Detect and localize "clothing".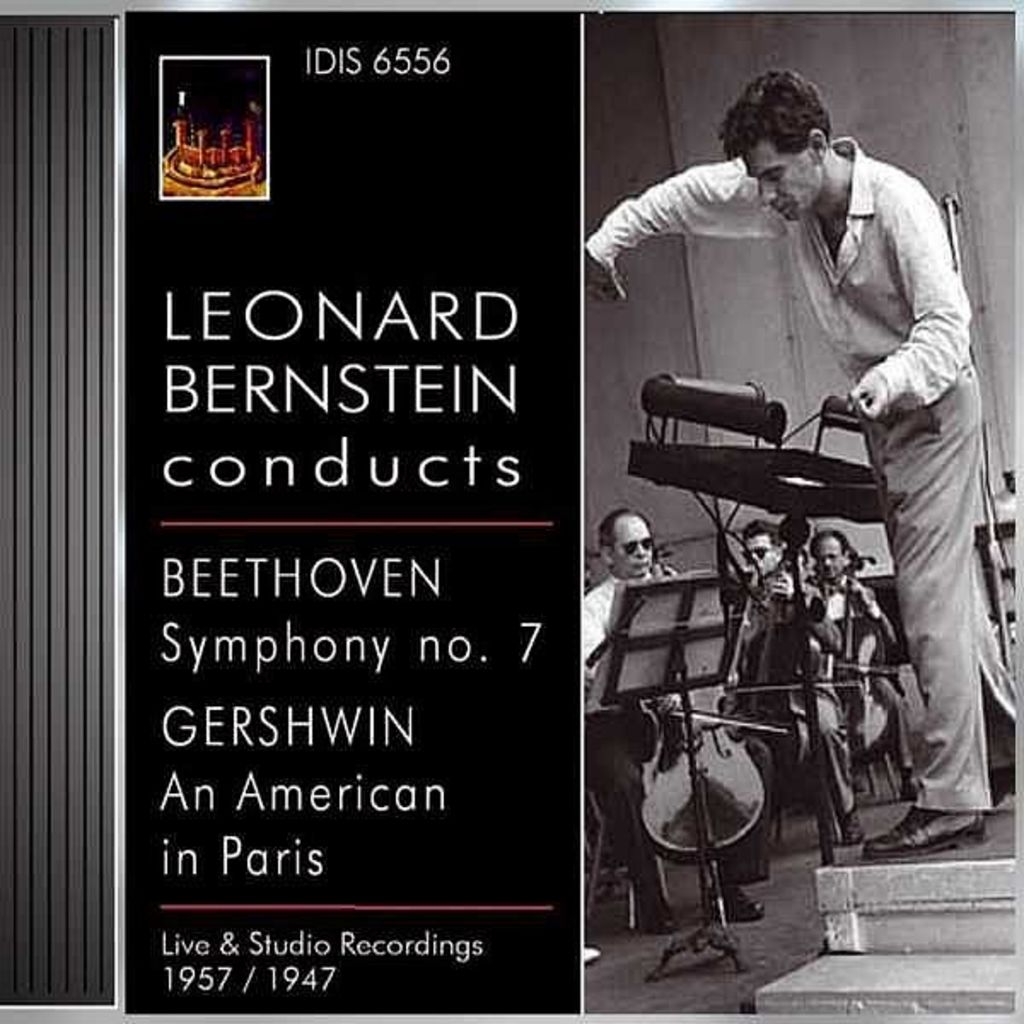
Localized at x1=720, y1=580, x2=845, y2=817.
